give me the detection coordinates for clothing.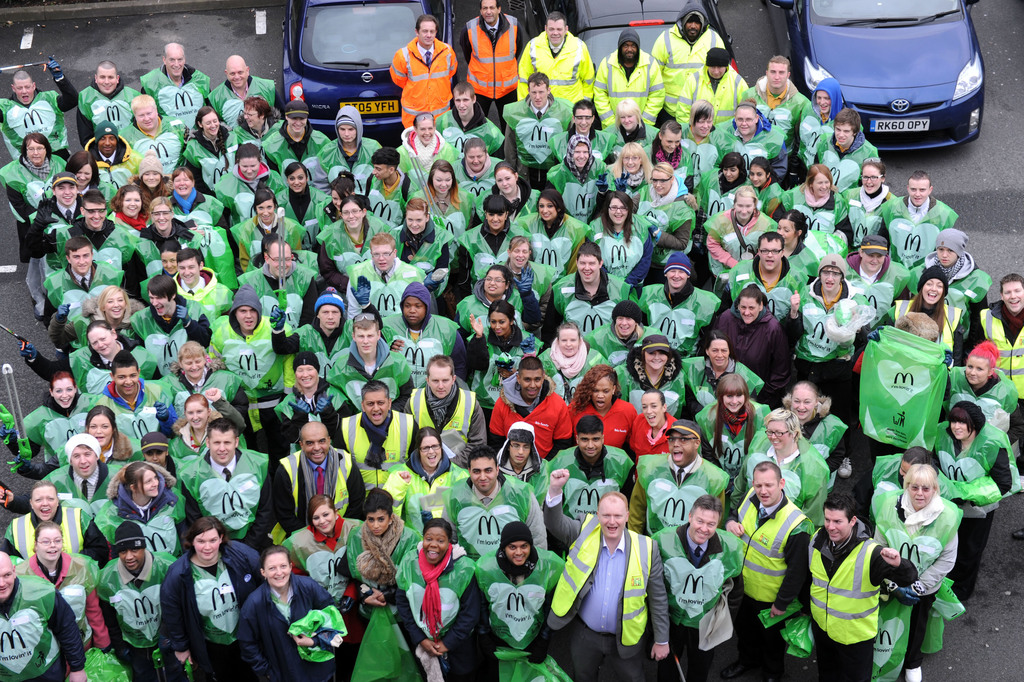
x1=645, y1=538, x2=748, y2=681.
